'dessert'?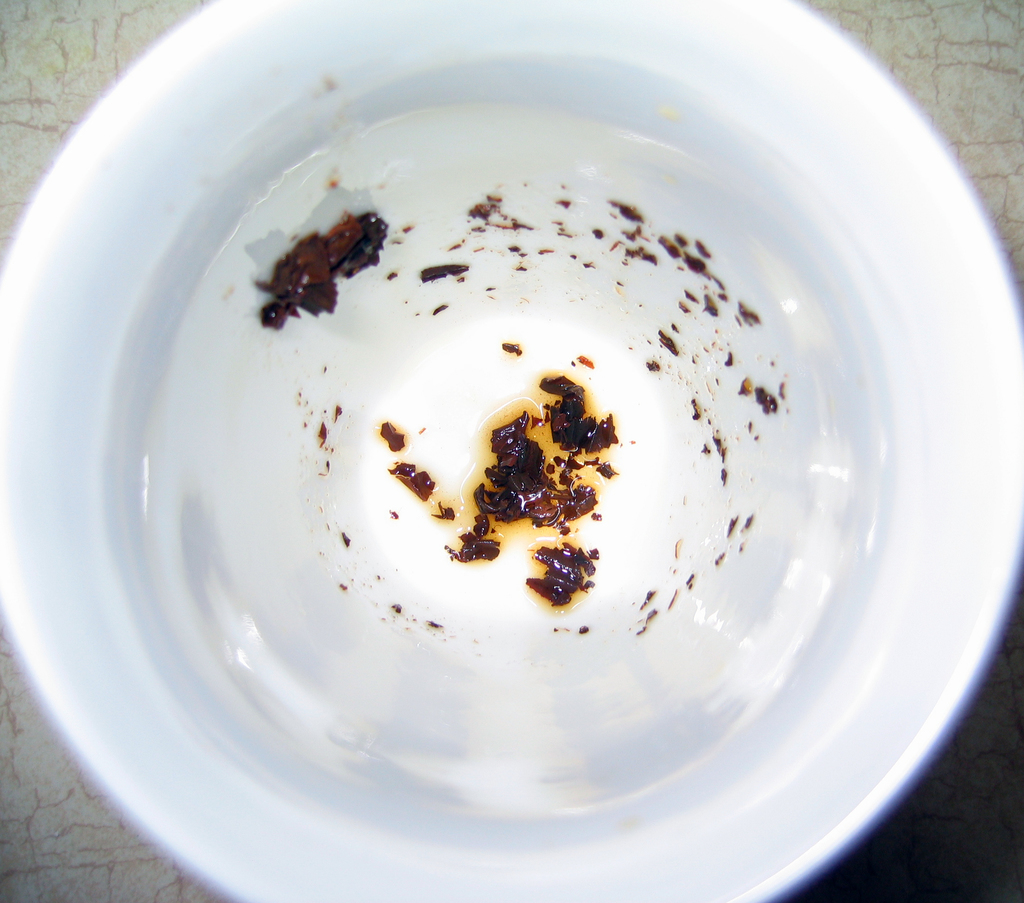
bbox=[152, 106, 861, 811]
